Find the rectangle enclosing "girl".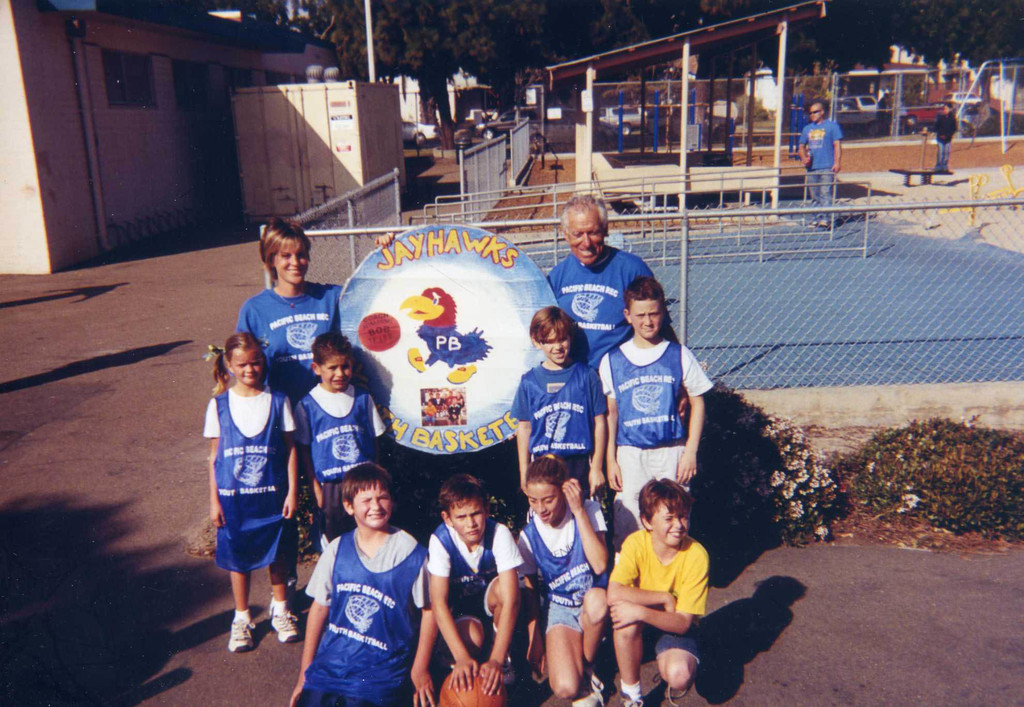
(242,224,392,403).
